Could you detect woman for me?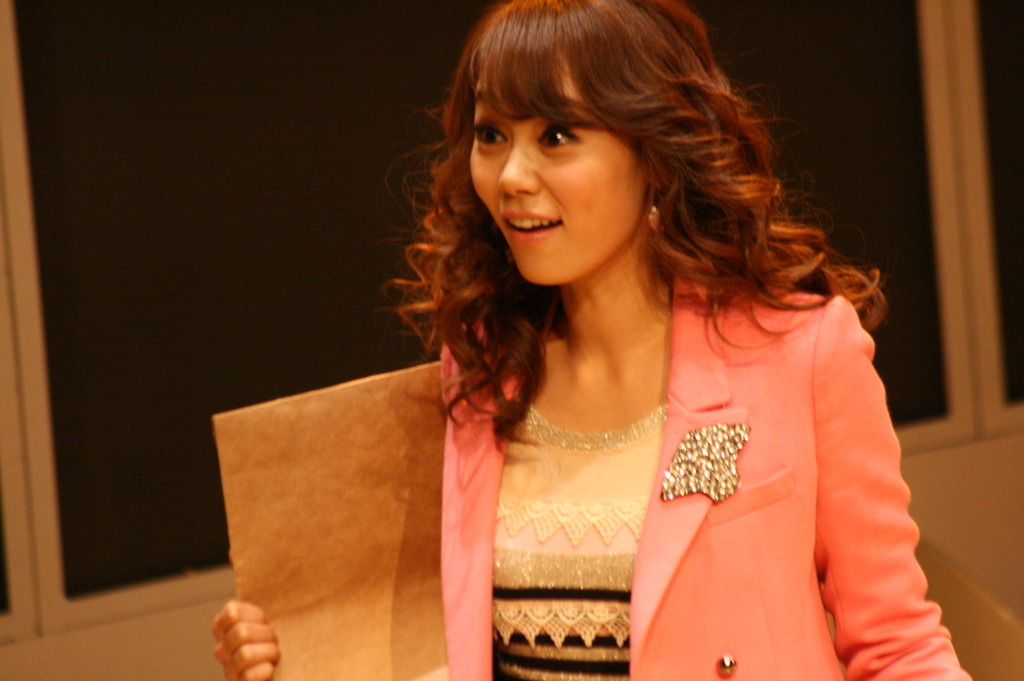
Detection result: 215, 20, 960, 656.
